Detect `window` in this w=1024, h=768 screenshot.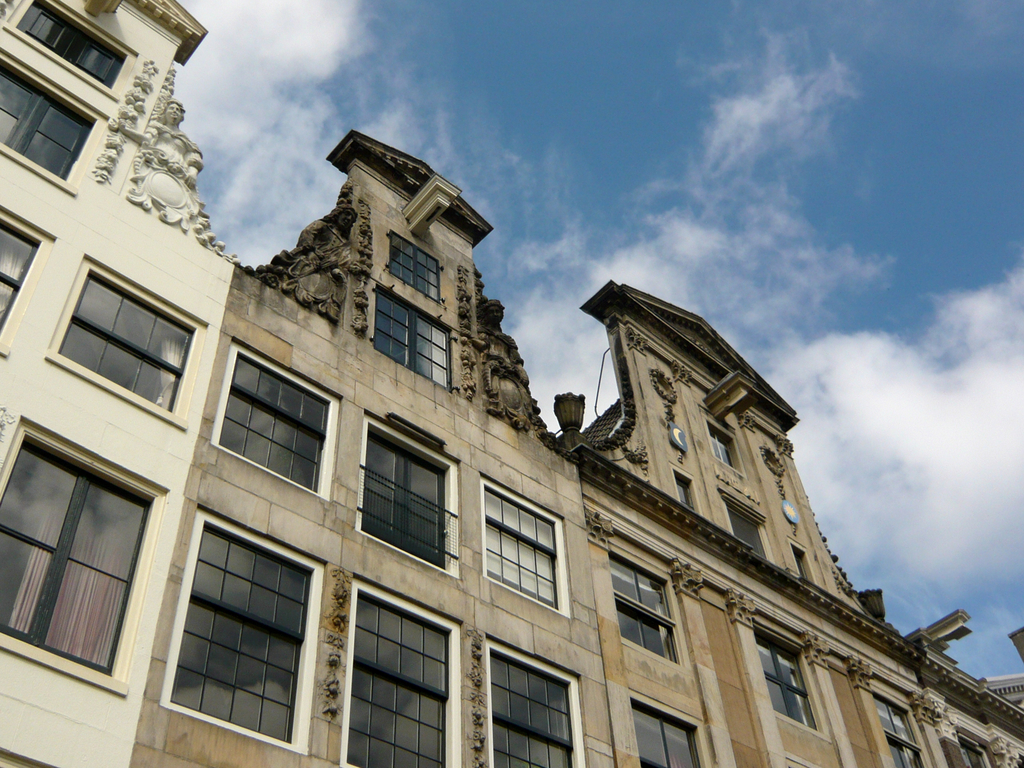
Detection: region(709, 428, 734, 466).
